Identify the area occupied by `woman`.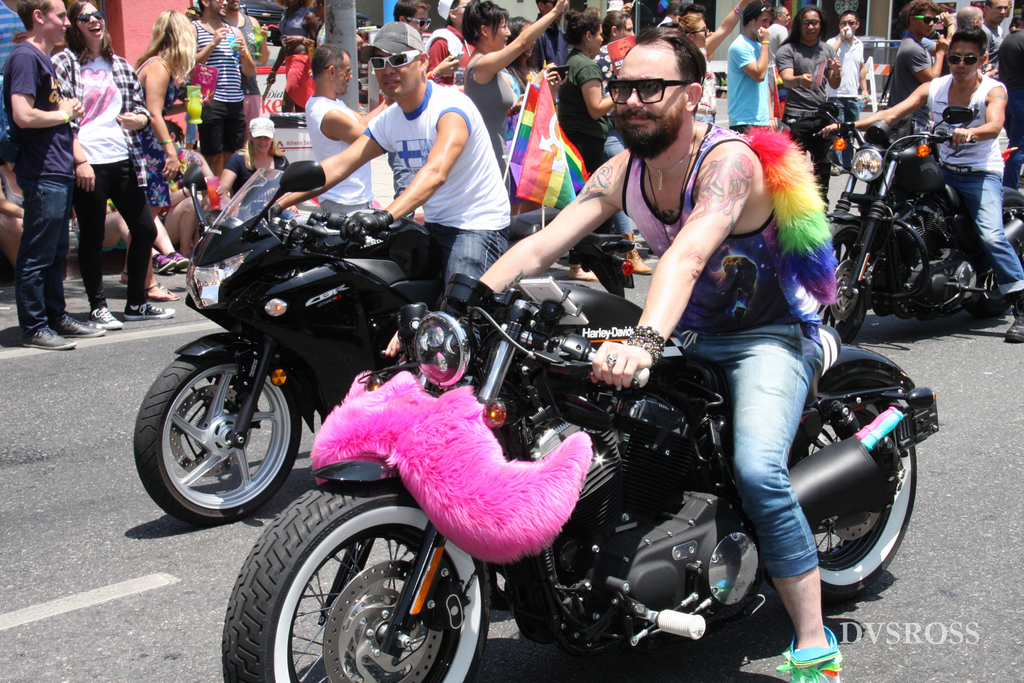
Area: BBox(671, 0, 750, 119).
